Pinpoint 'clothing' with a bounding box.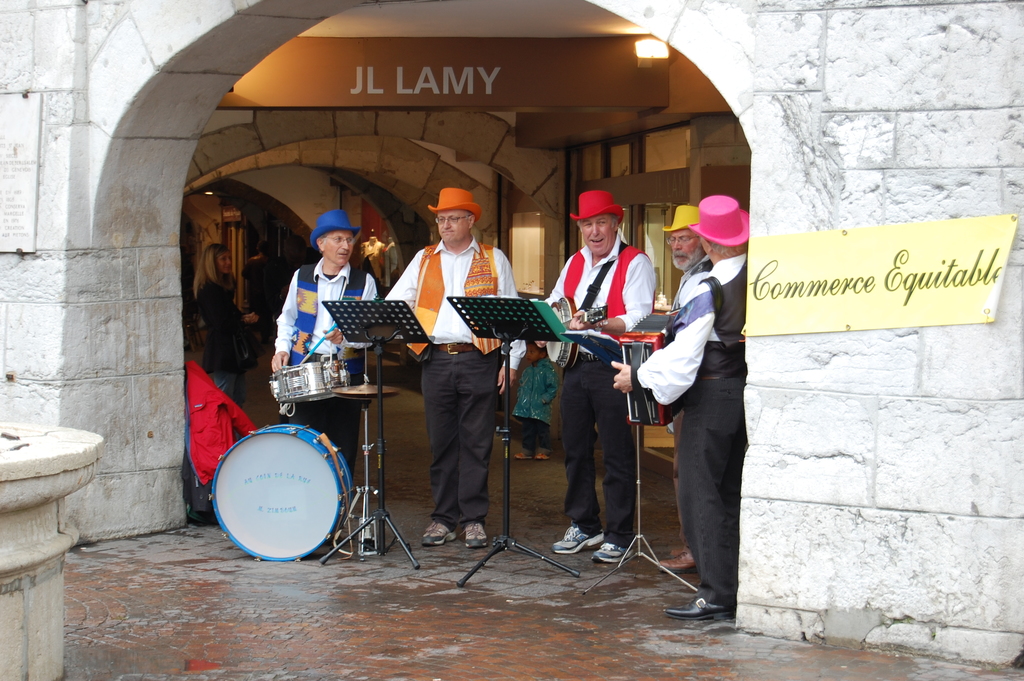
locate(199, 278, 252, 402).
